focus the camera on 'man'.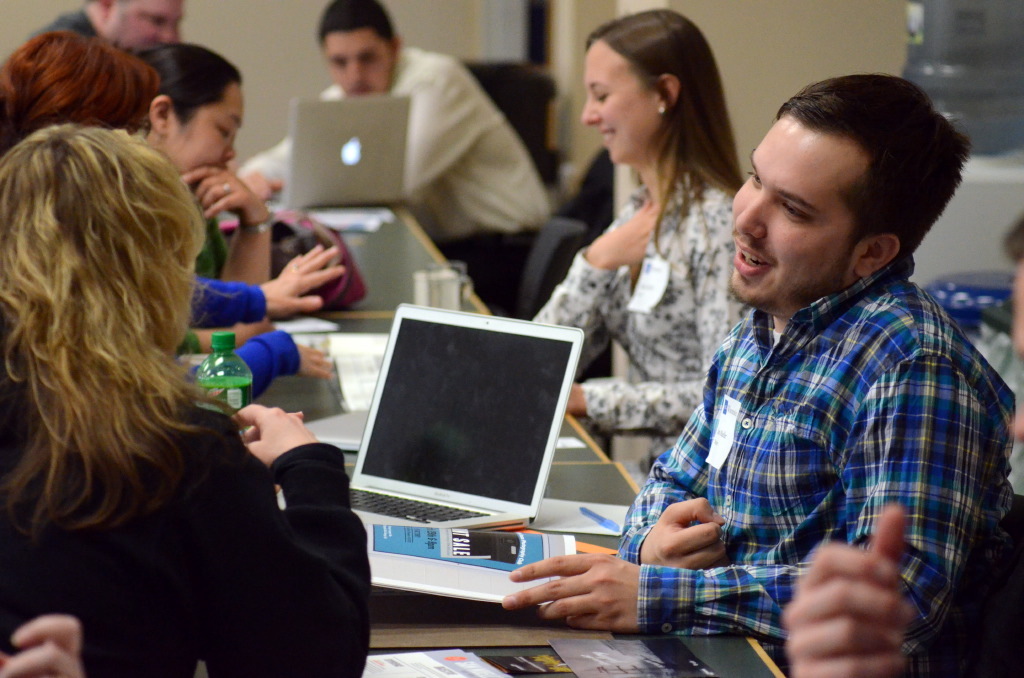
Focus region: detection(576, 51, 1005, 649).
